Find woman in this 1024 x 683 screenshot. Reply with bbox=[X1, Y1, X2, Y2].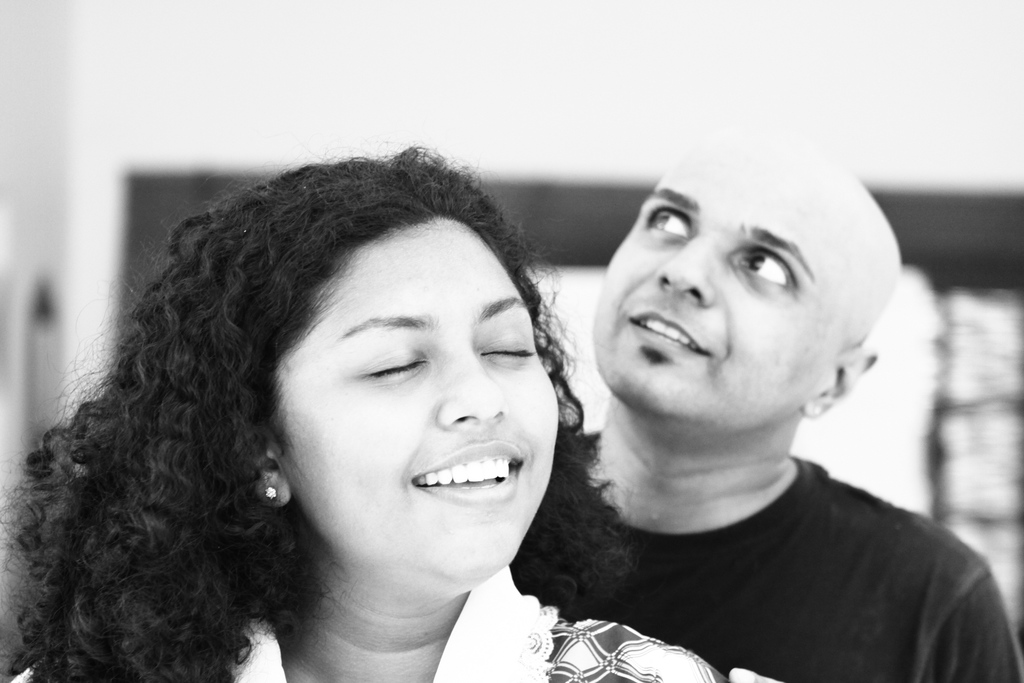
bbox=[10, 124, 668, 678].
